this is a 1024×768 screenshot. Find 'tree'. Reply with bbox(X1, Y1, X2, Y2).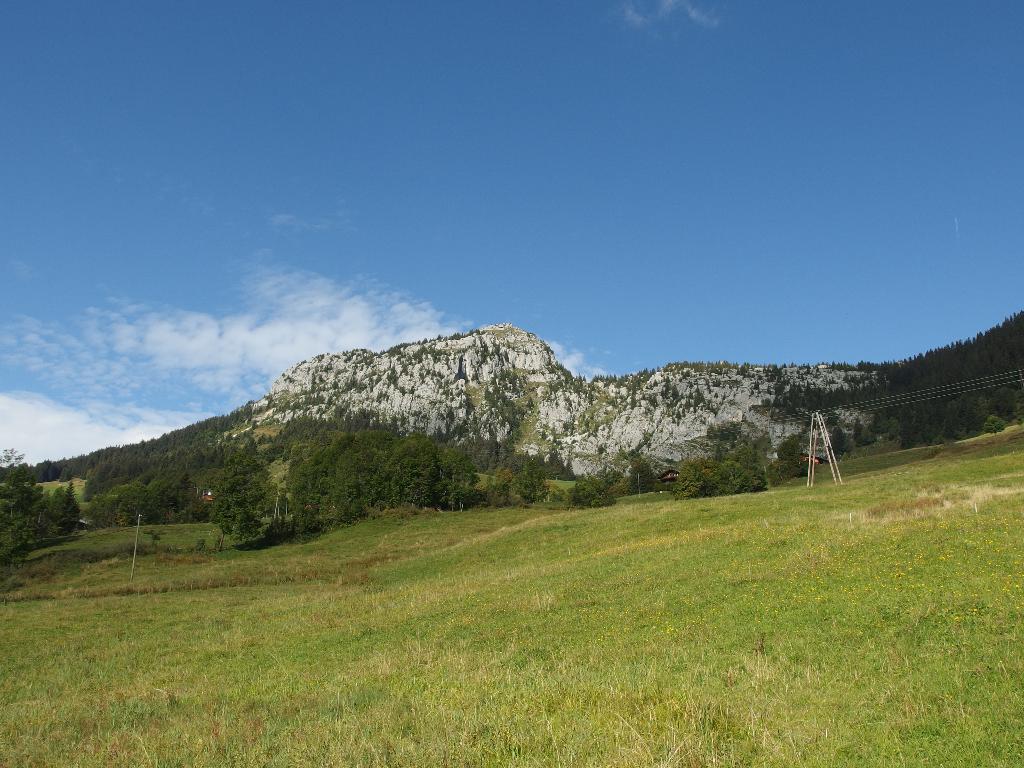
bbox(545, 456, 574, 484).
